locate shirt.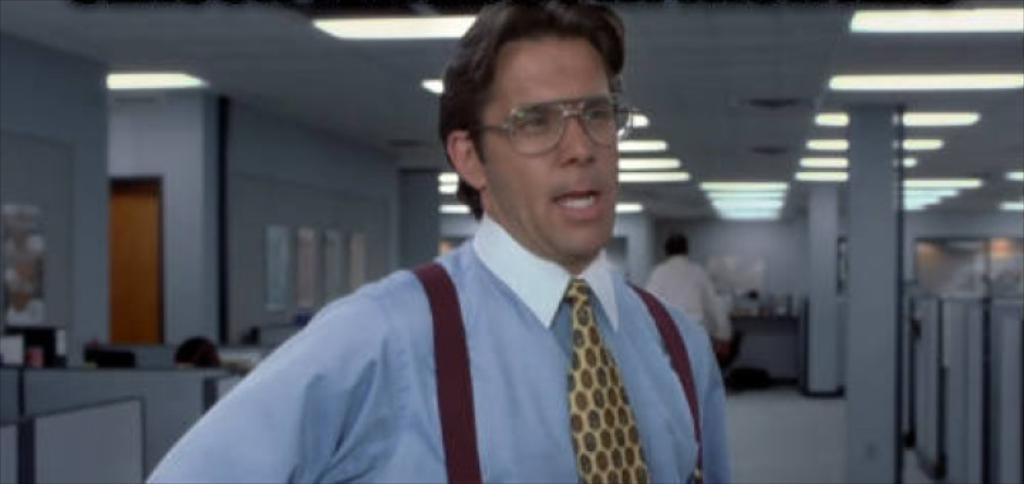
Bounding box: <box>142,212,734,483</box>.
